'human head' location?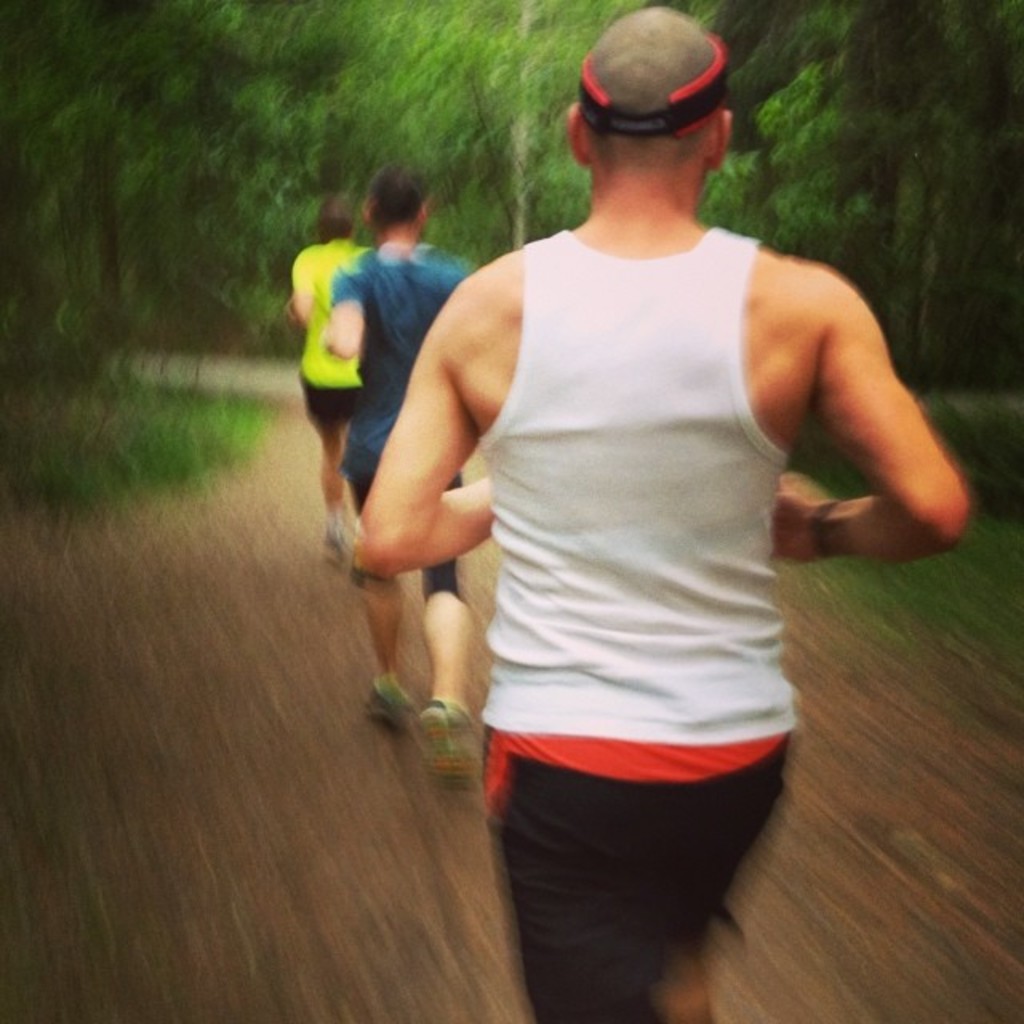
Rect(573, 21, 746, 157)
